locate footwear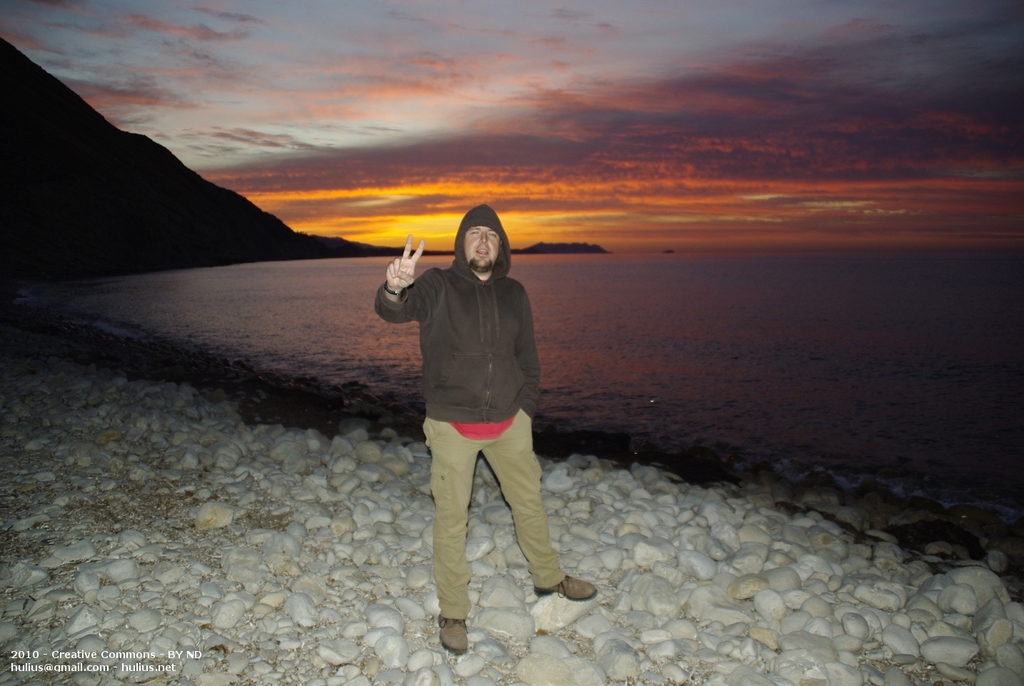
Rect(436, 607, 472, 658)
